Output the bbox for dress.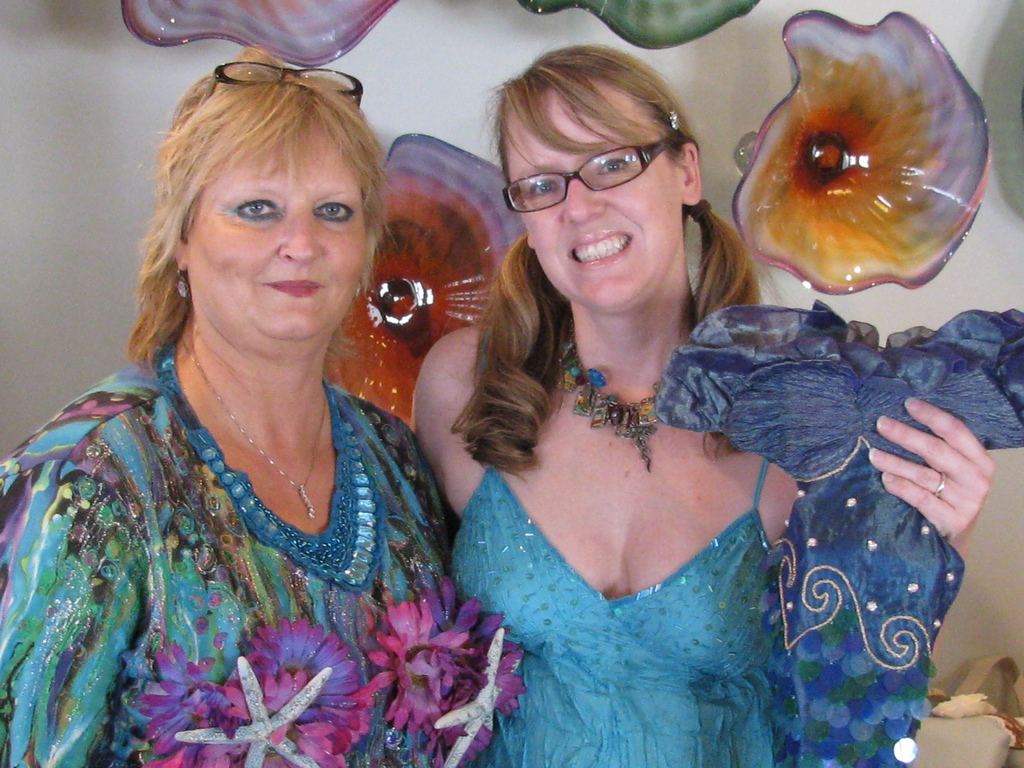
0:342:515:767.
